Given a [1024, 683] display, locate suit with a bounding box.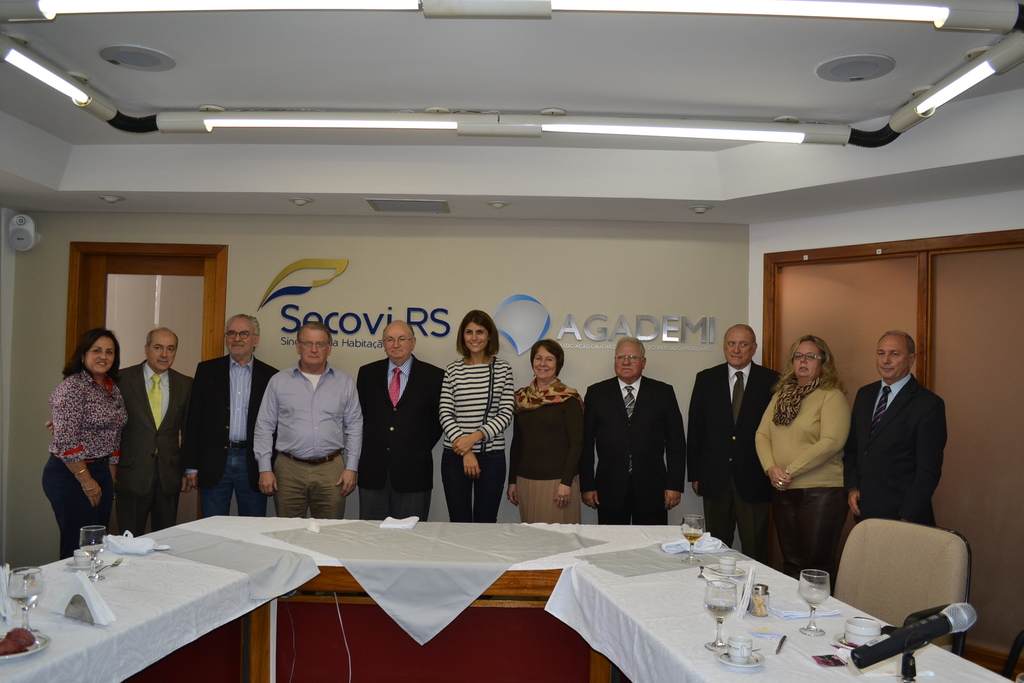
Located: (115,361,198,538).
